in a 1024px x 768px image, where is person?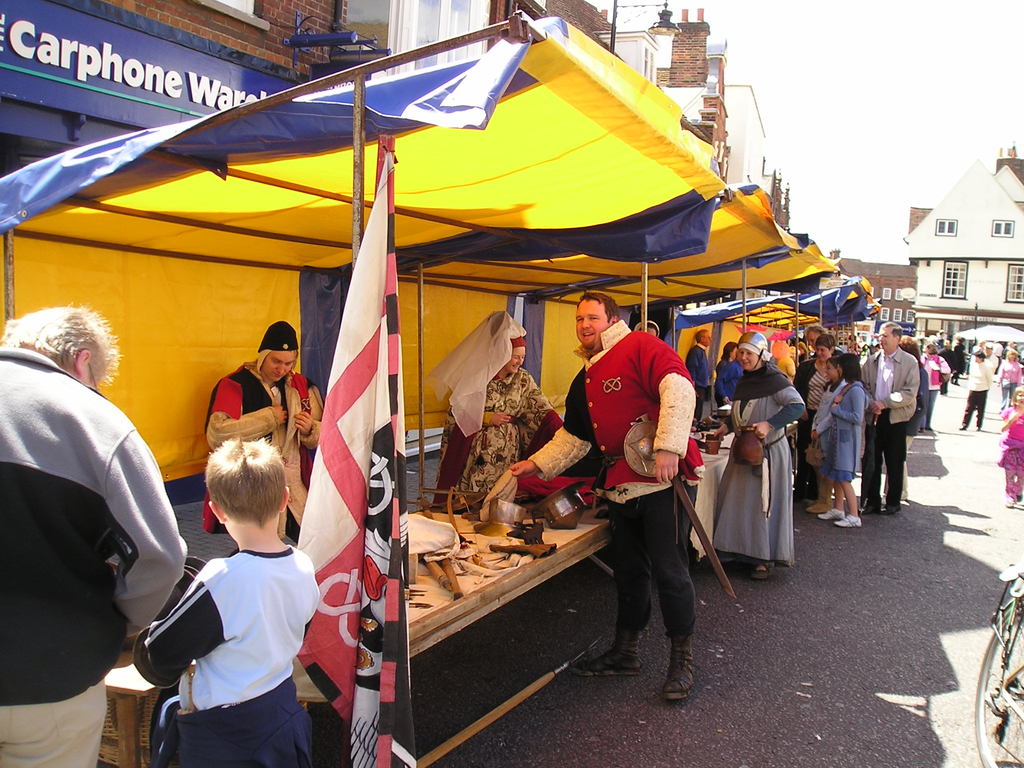
{"left": 196, "top": 321, "right": 332, "bottom": 549}.
